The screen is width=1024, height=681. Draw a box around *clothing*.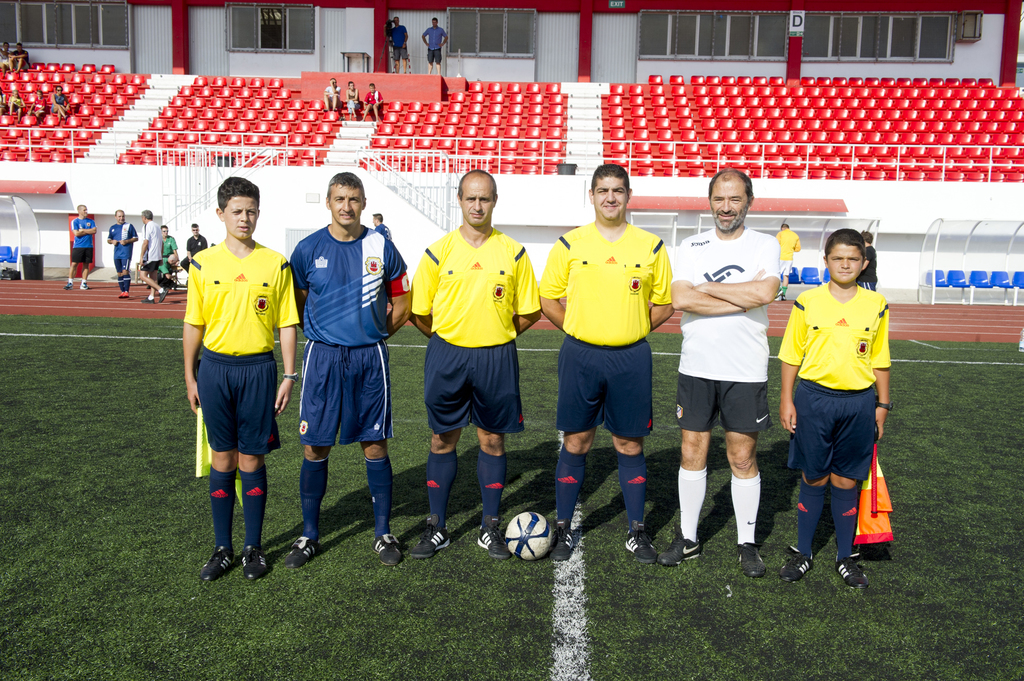
region(345, 88, 361, 114).
